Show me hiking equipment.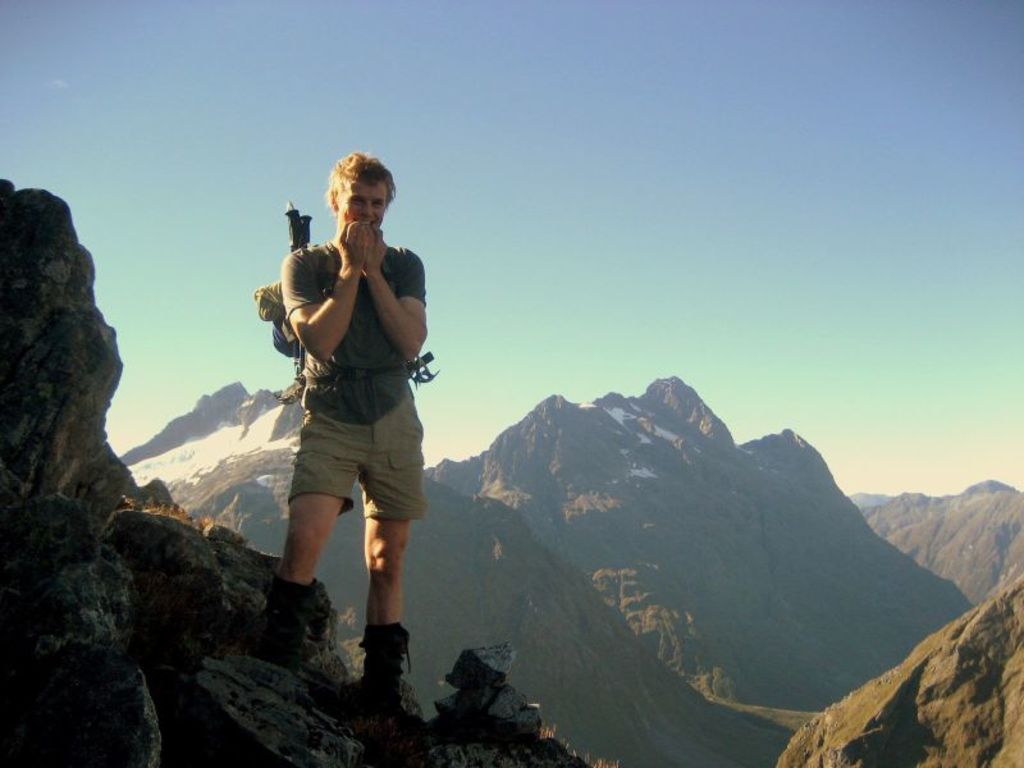
hiking equipment is here: crop(256, 236, 434, 407).
